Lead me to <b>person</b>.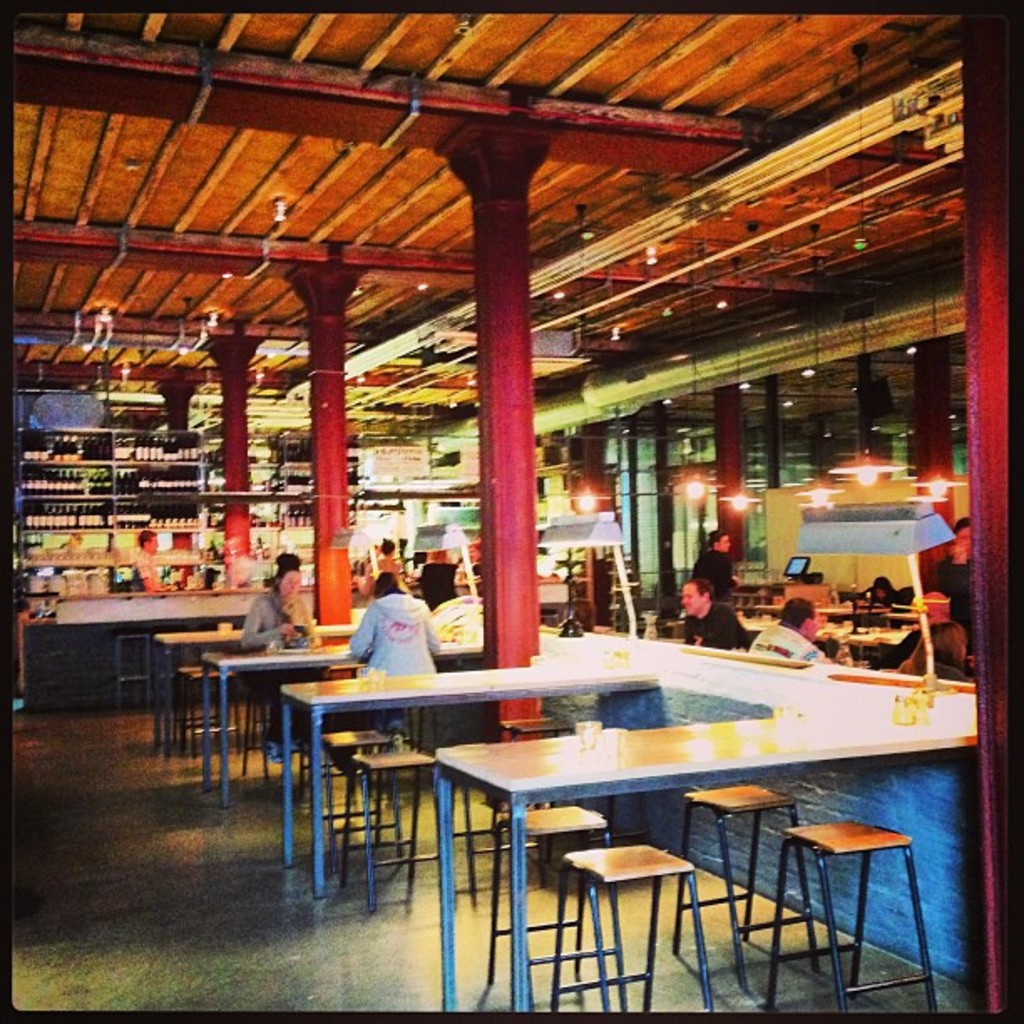
Lead to (x1=753, y1=602, x2=825, y2=659).
